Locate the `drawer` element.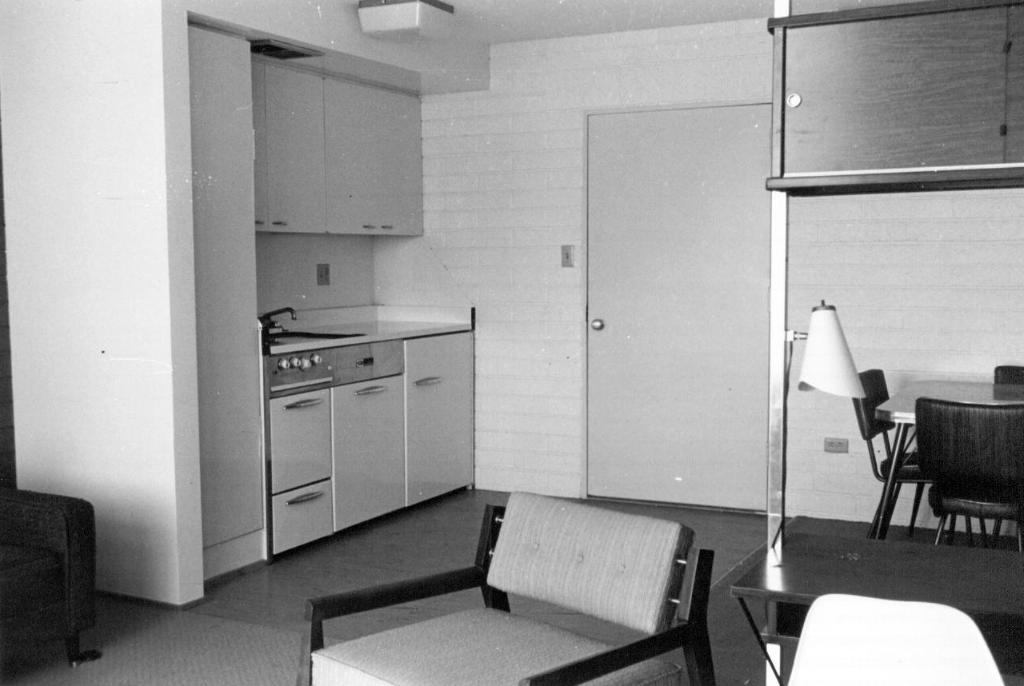
Element bbox: l=331, t=379, r=404, b=529.
